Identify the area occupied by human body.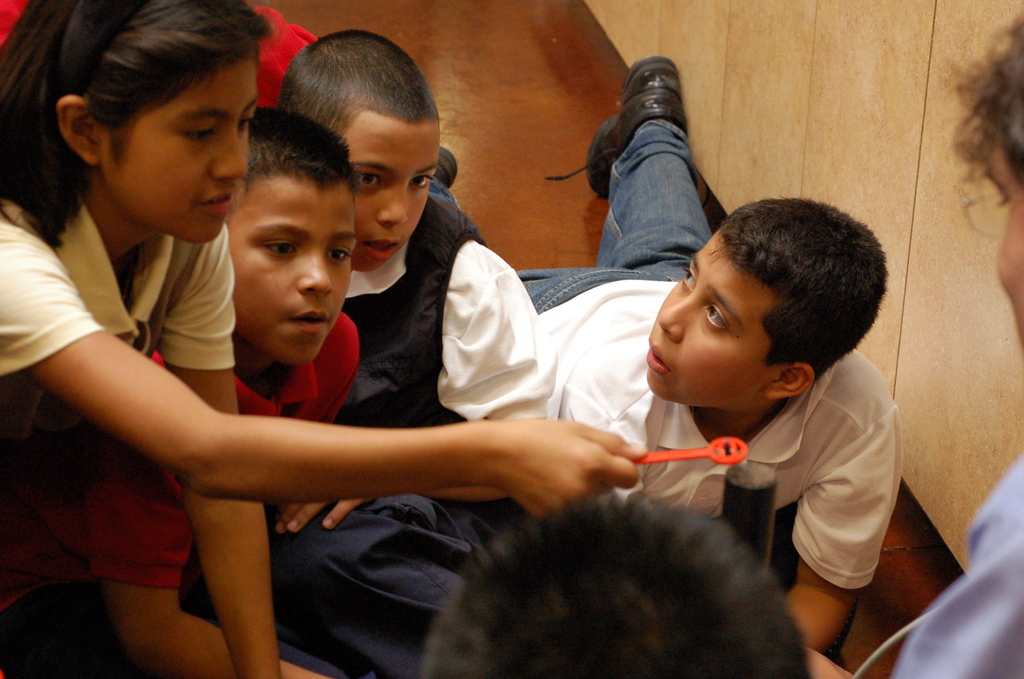
Area: <bbox>0, 0, 636, 678</bbox>.
